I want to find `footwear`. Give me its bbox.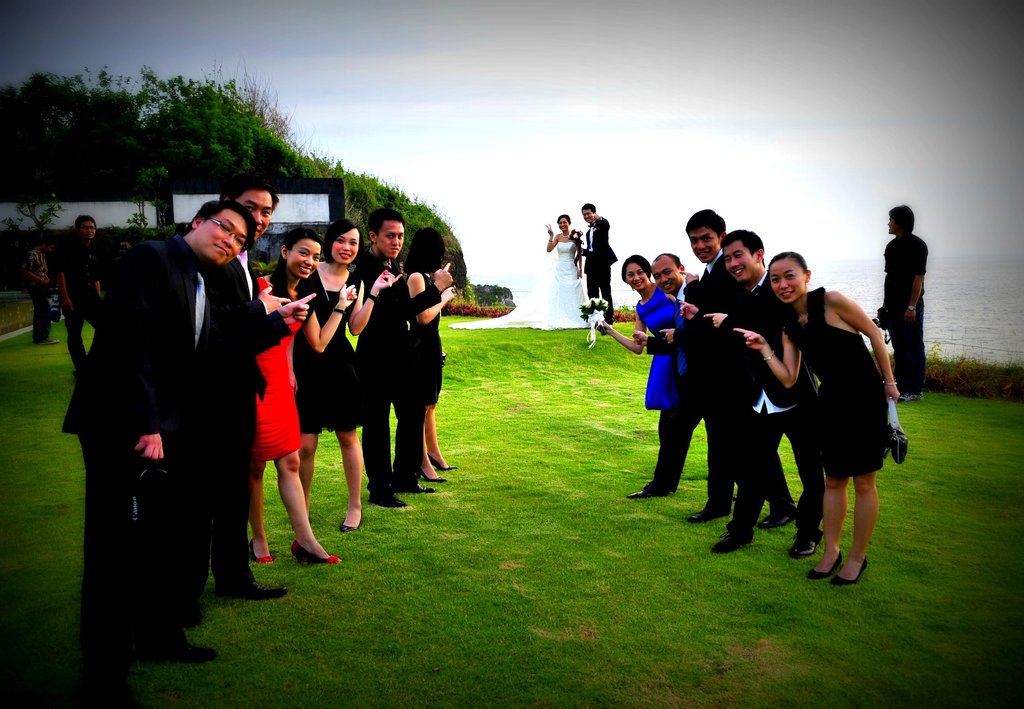
{"left": 626, "top": 487, "right": 669, "bottom": 498}.
